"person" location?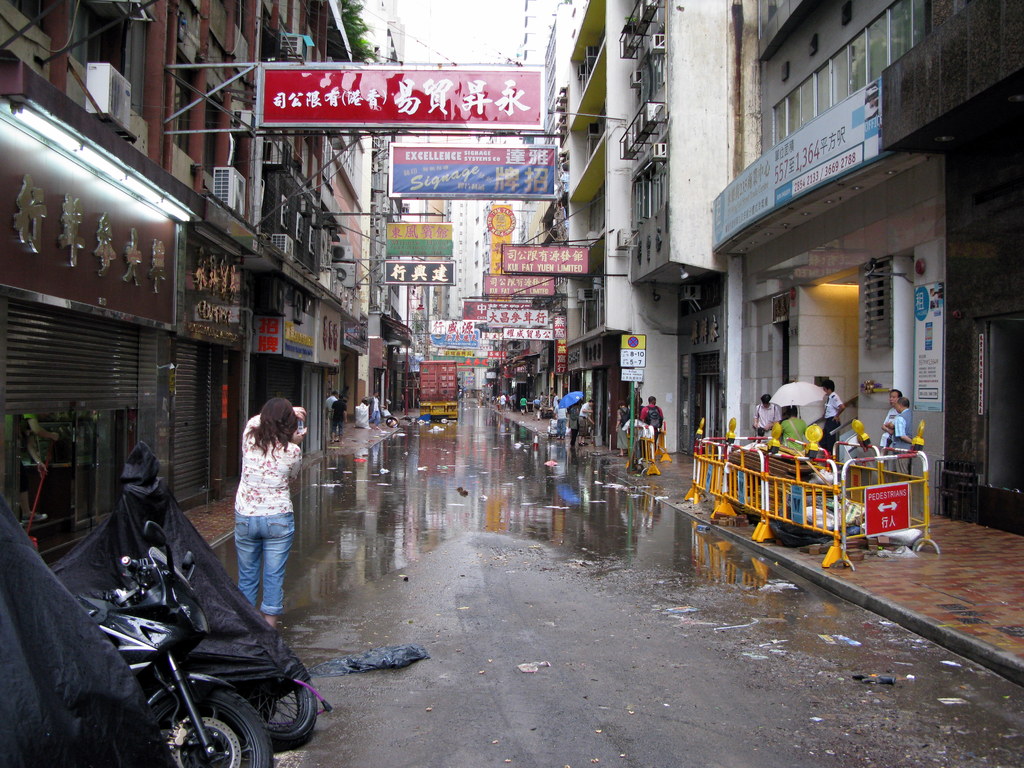
821, 376, 845, 460
